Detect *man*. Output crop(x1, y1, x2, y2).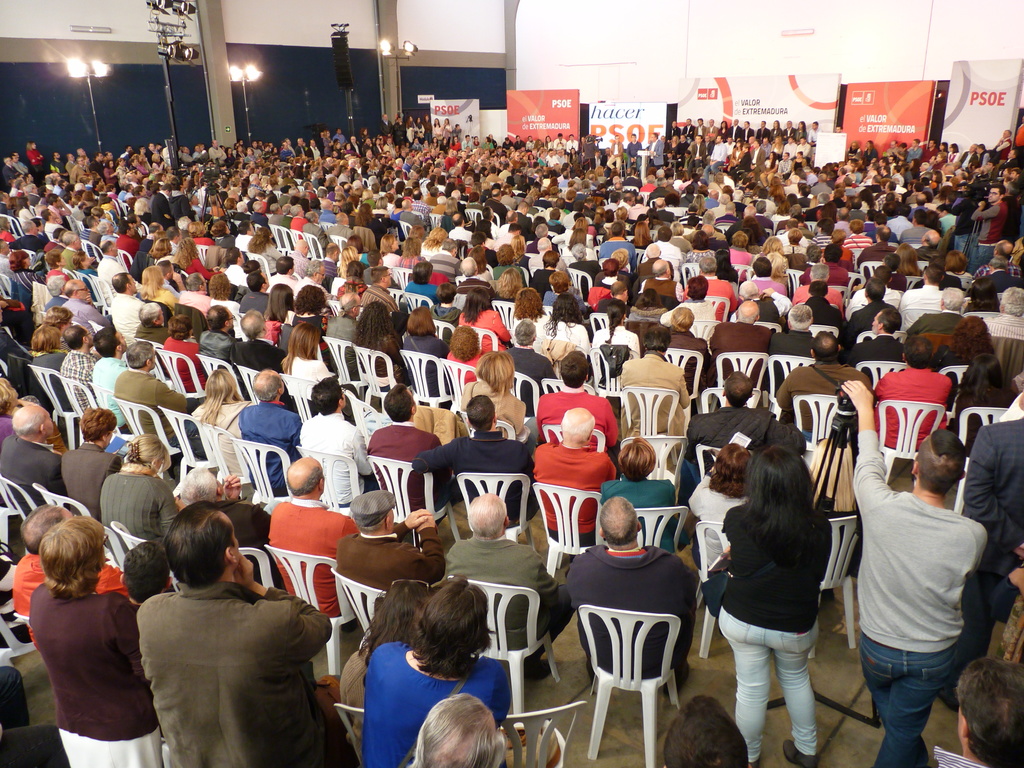
crop(410, 392, 540, 528).
